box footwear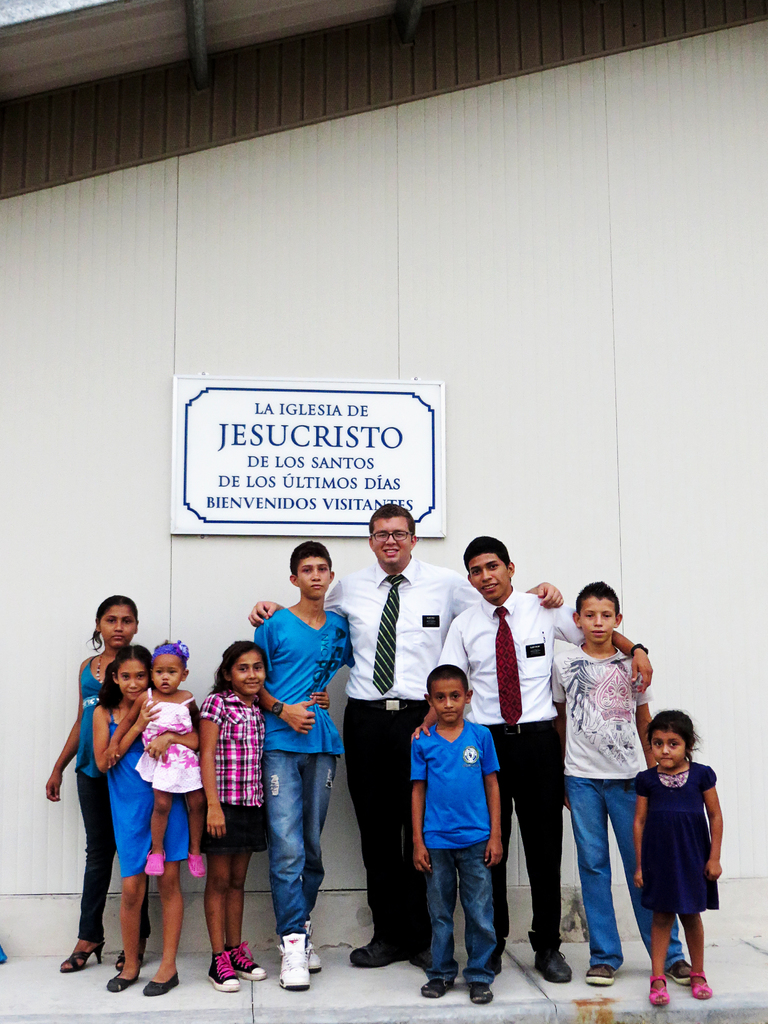
x1=577, y1=965, x2=619, y2=984
